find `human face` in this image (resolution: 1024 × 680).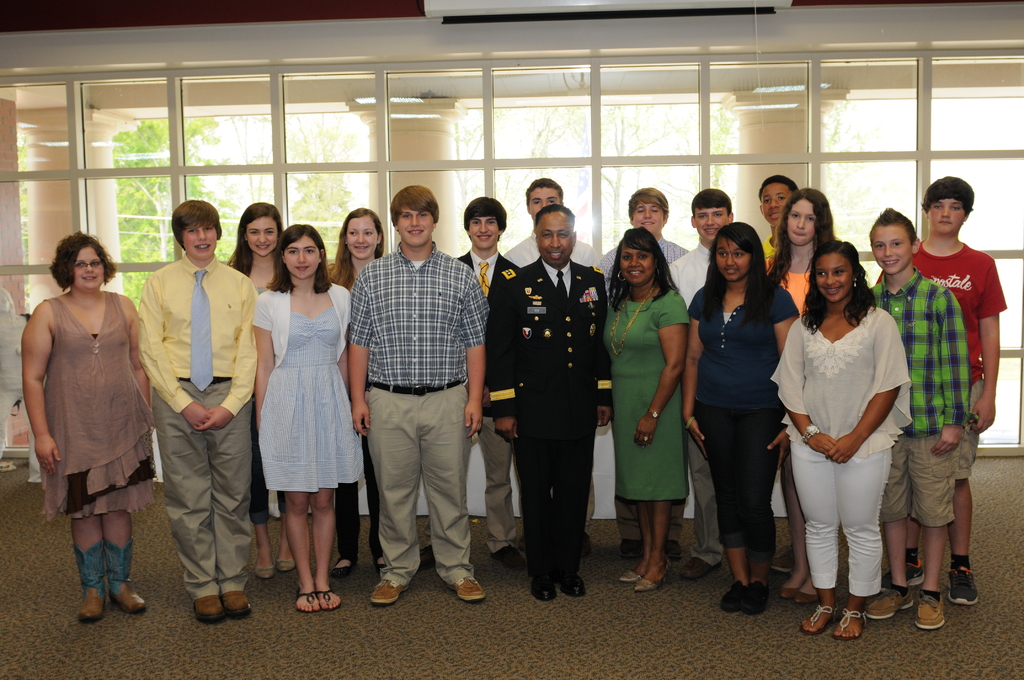
927 199 966 236.
